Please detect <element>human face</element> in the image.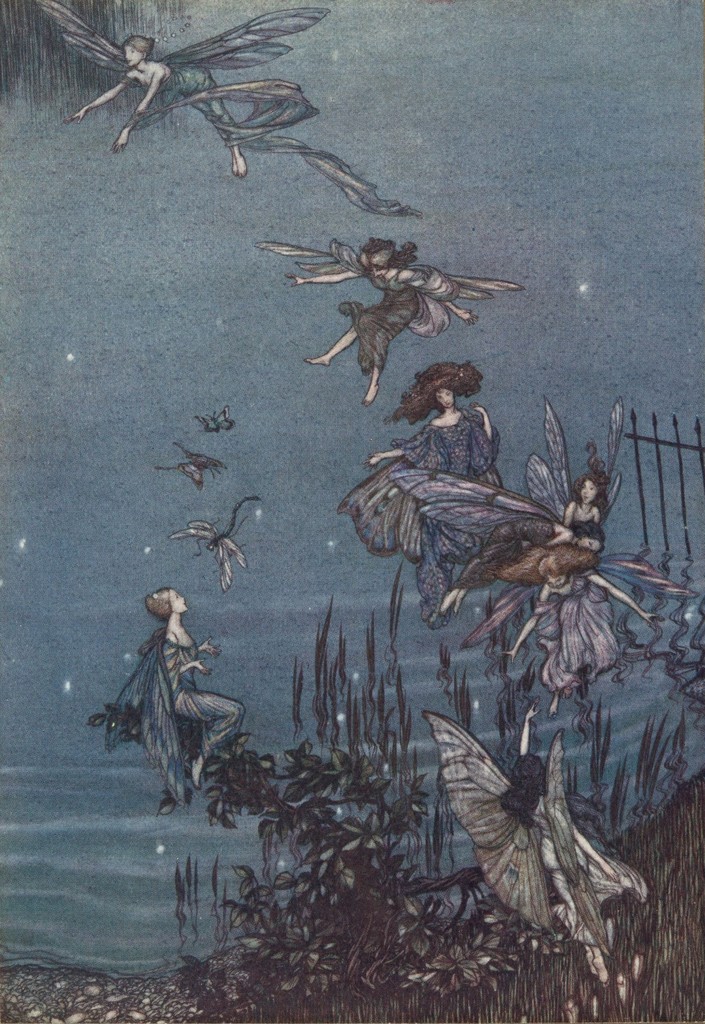
left=436, top=392, right=455, bottom=406.
